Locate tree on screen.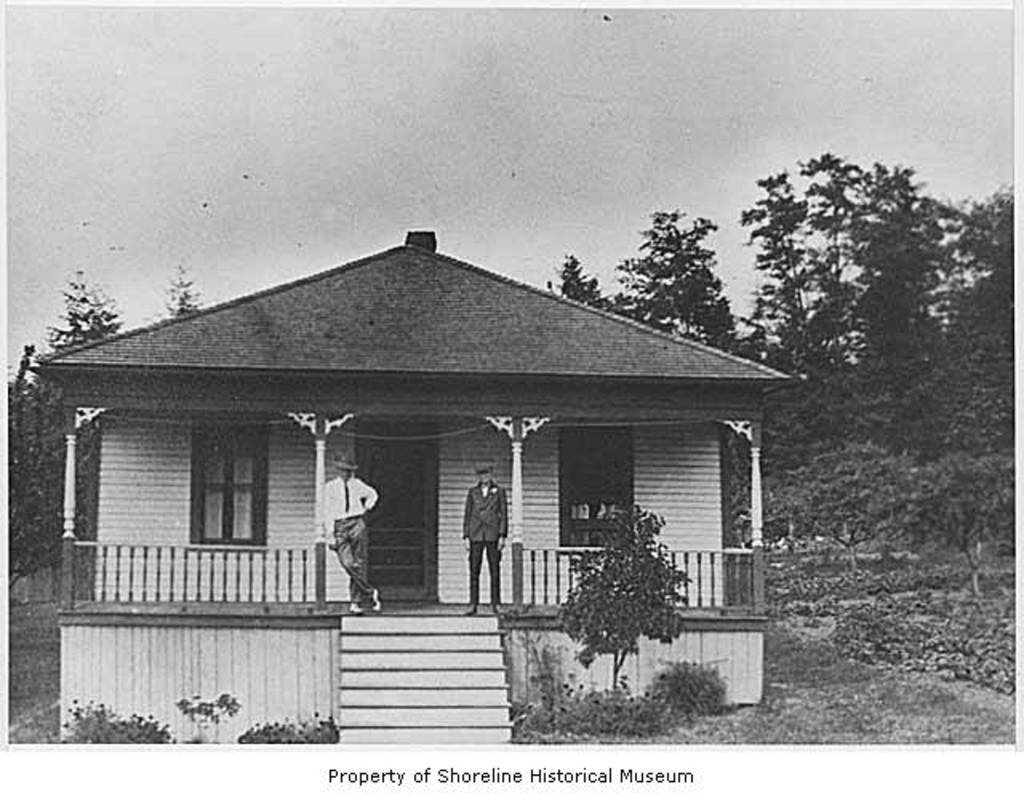
On screen at 746, 165, 827, 466.
